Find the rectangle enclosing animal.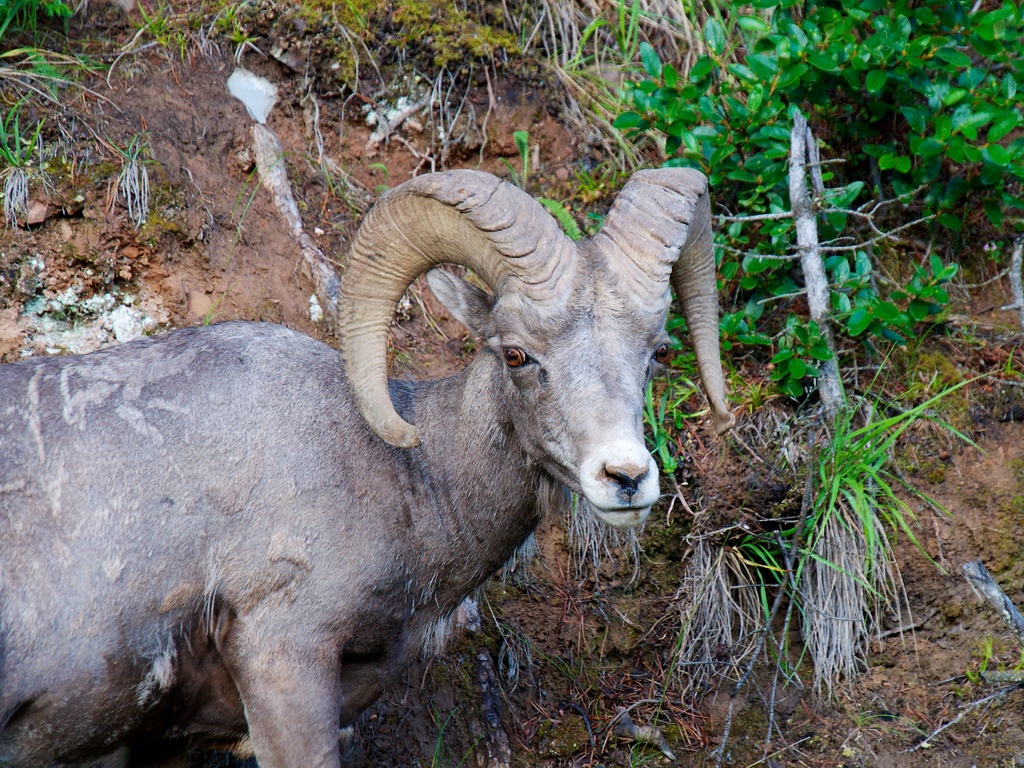
Rect(0, 171, 734, 765).
